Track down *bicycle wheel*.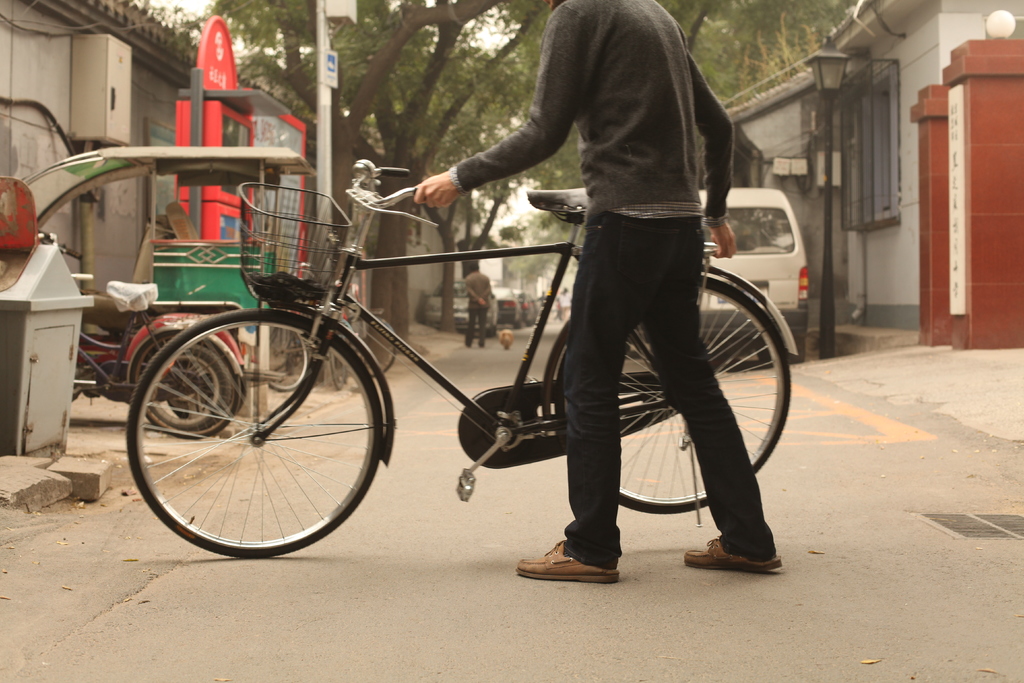
Tracked to (x1=120, y1=304, x2=397, y2=566).
